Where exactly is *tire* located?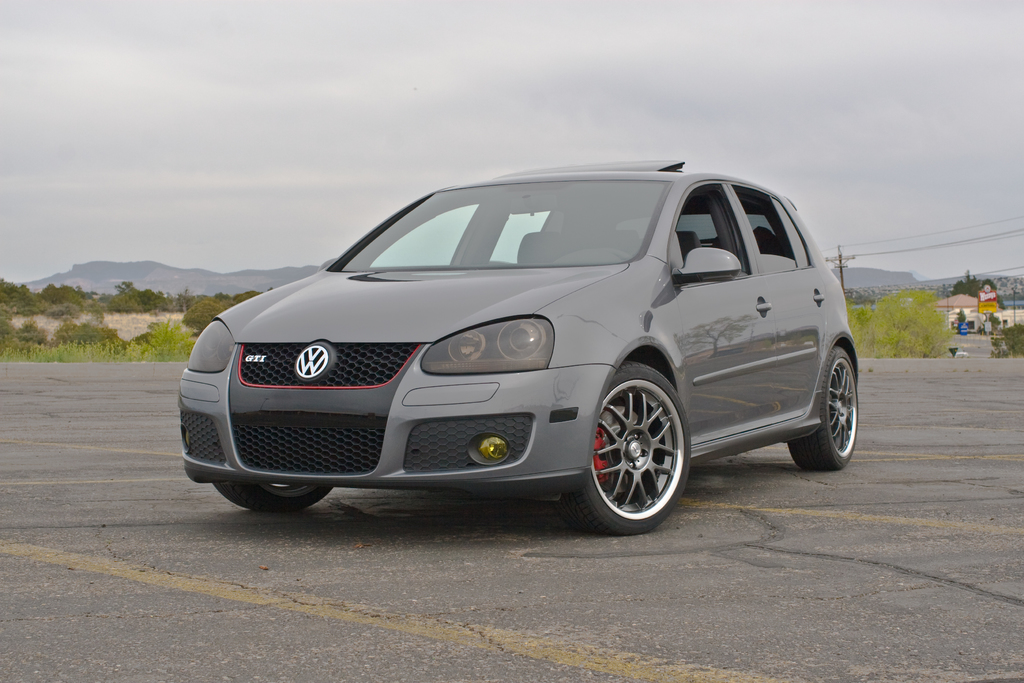
Its bounding box is pyautogui.locateOnScreen(212, 482, 333, 511).
